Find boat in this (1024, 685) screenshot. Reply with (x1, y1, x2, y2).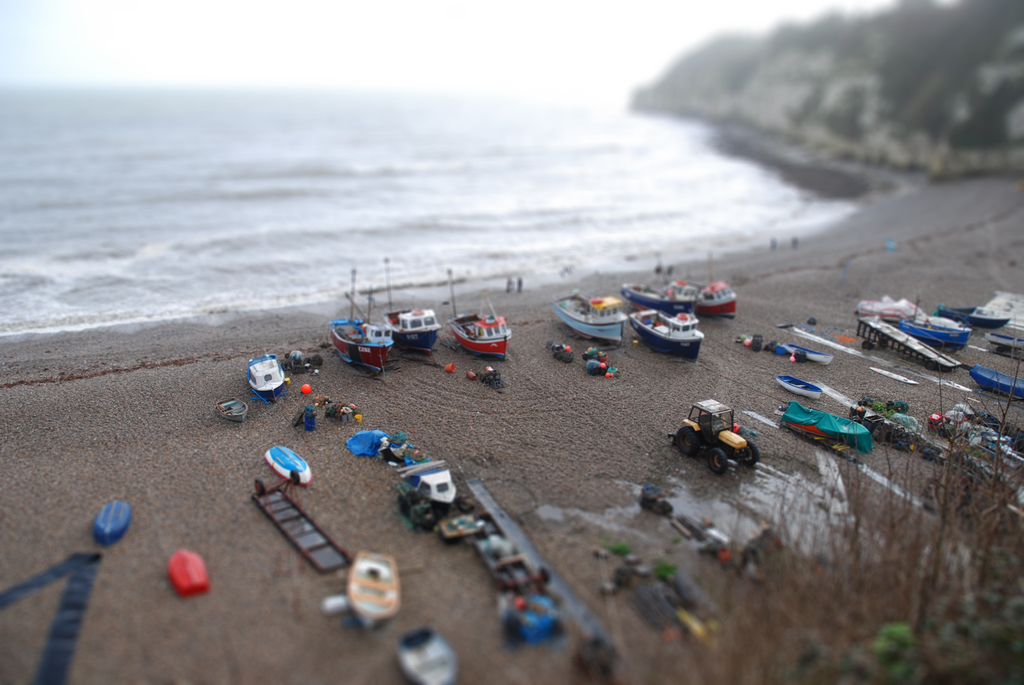
(557, 291, 634, 346).
